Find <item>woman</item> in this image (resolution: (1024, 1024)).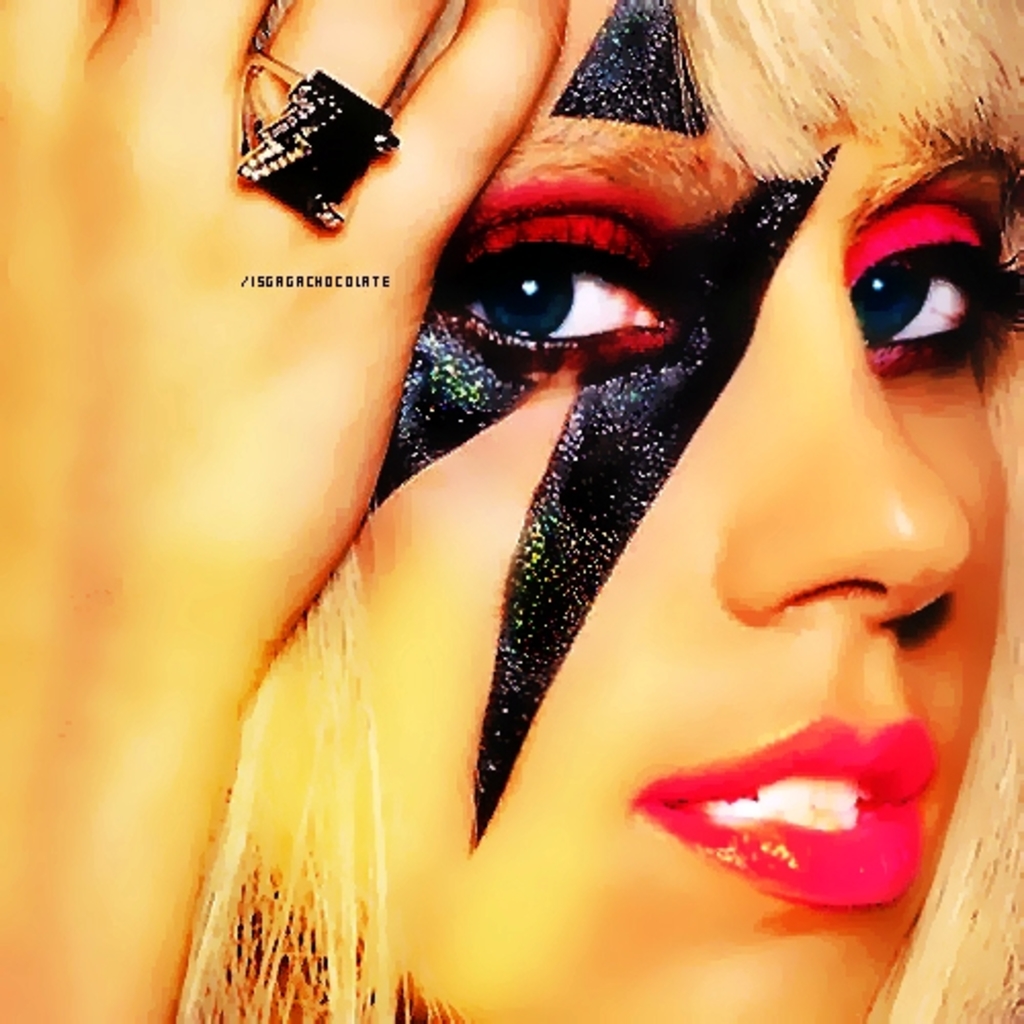
box=[221, 0, 1022, 1022].
